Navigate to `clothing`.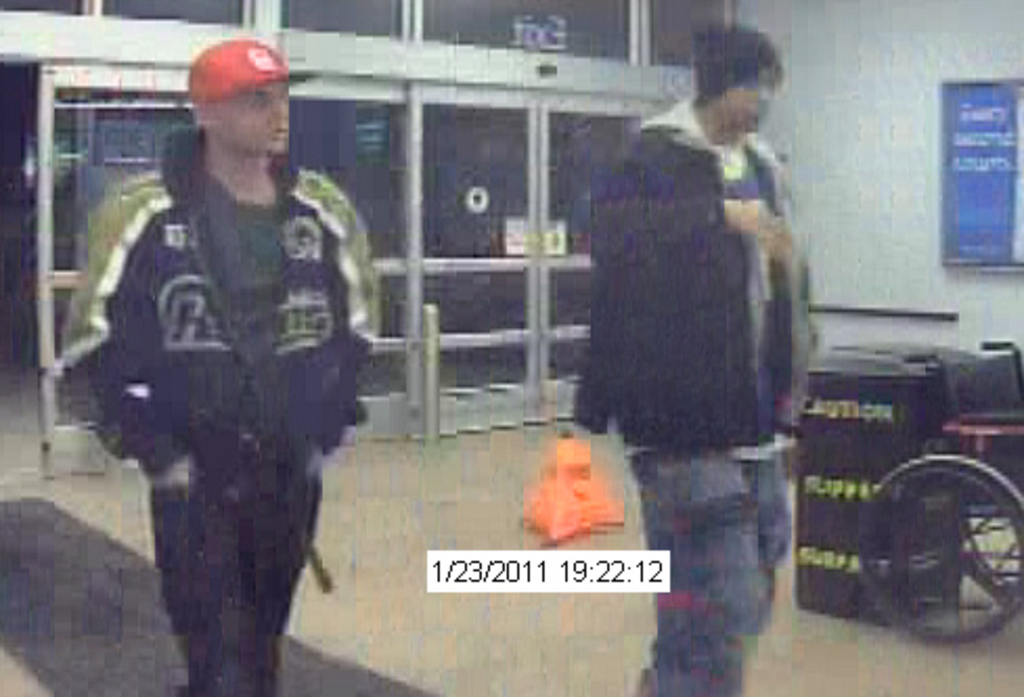
Navigation target: (570,96,821,695).
